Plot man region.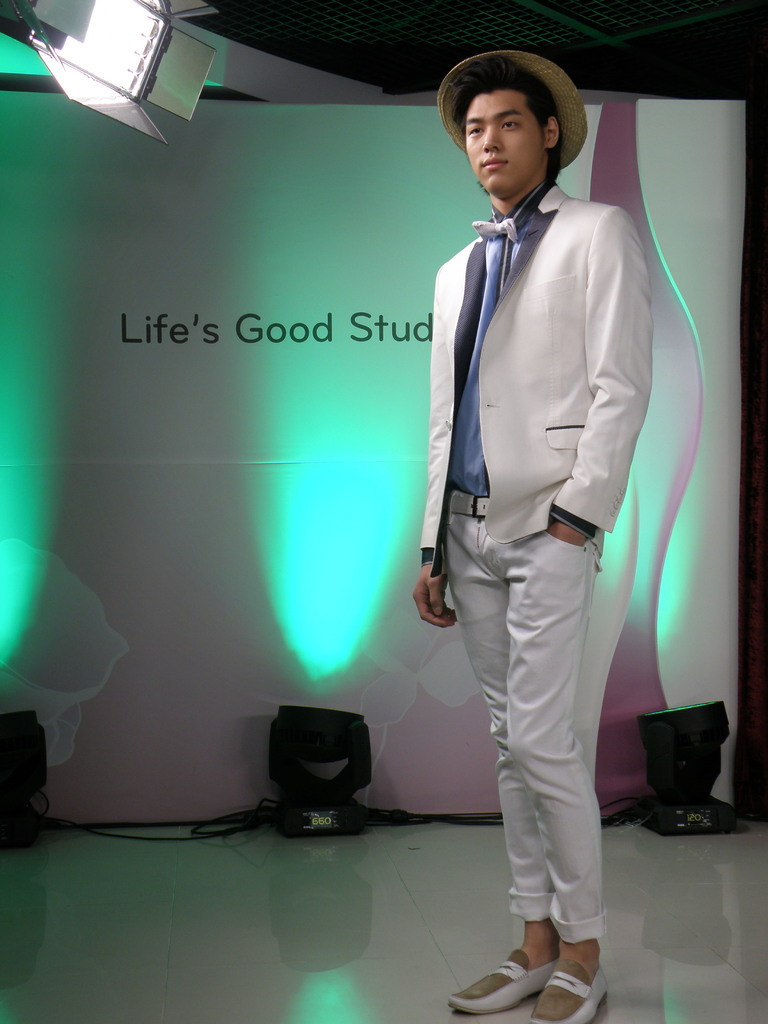
Plotted at <box>396,41,683,981</box>.
